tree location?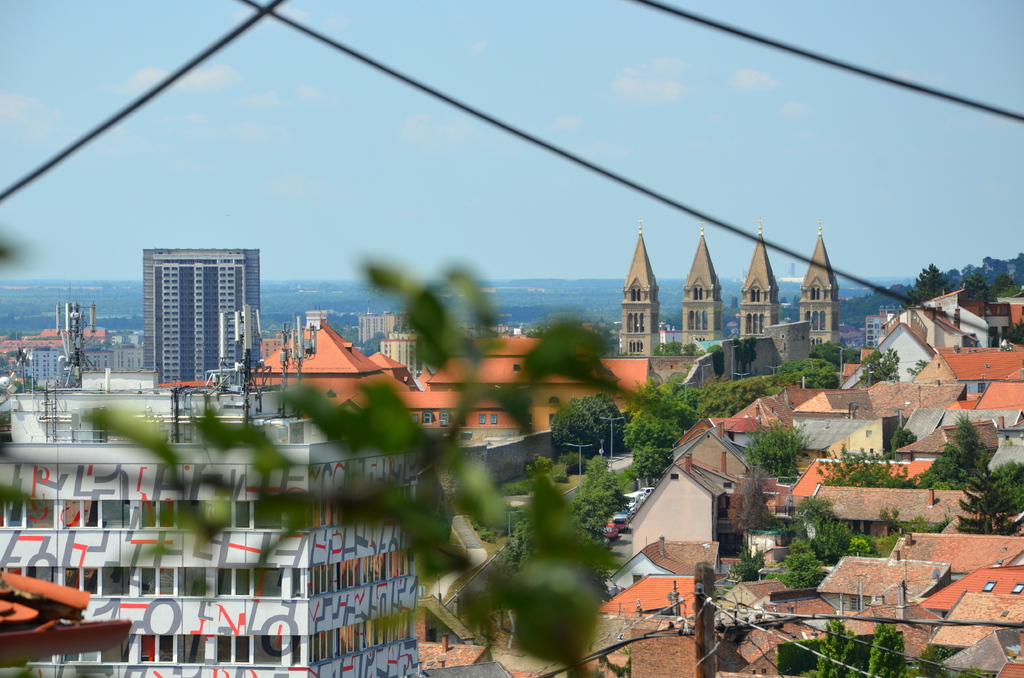
[957,241,1023,303]
